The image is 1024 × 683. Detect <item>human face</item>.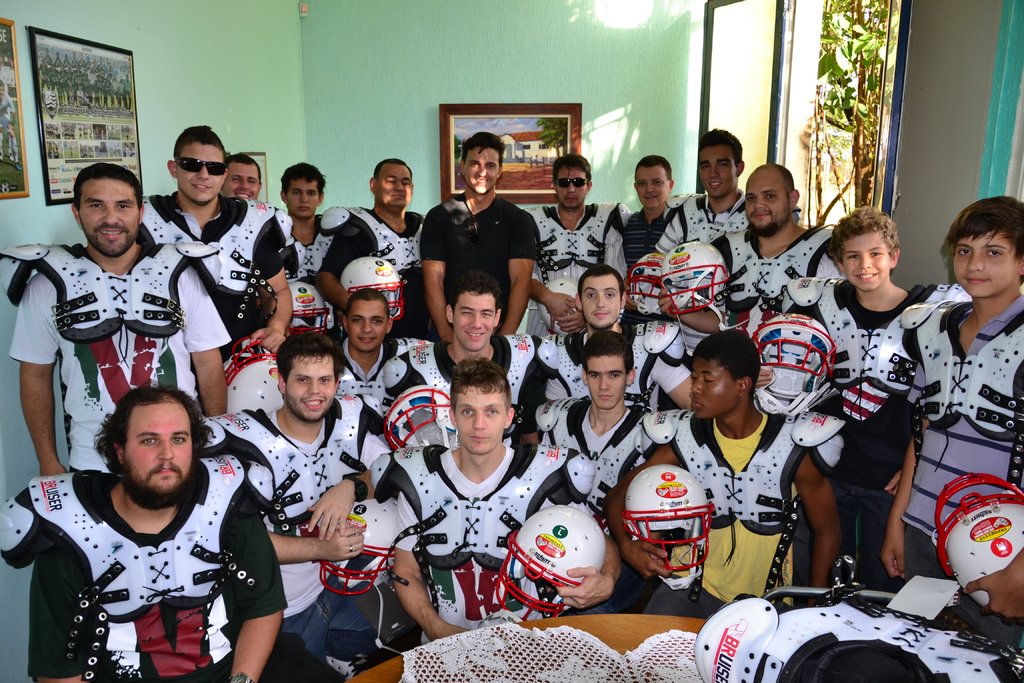
Detection: <bbox>637, 163, 669, 207</bbox>.
